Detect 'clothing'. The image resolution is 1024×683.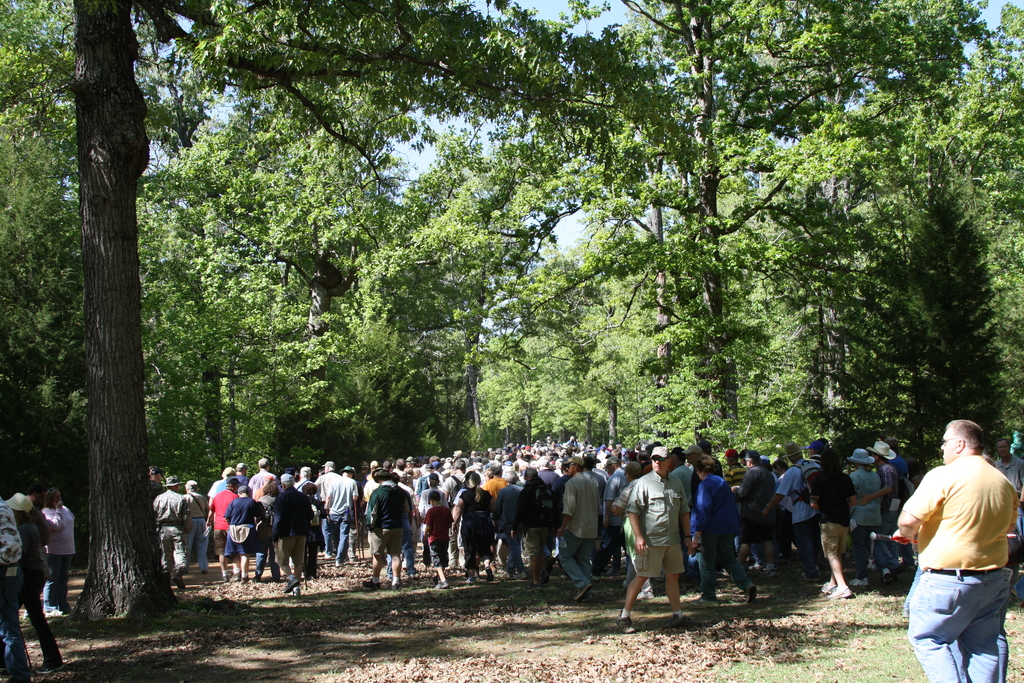
BBox(807, 468, 849, 550).
